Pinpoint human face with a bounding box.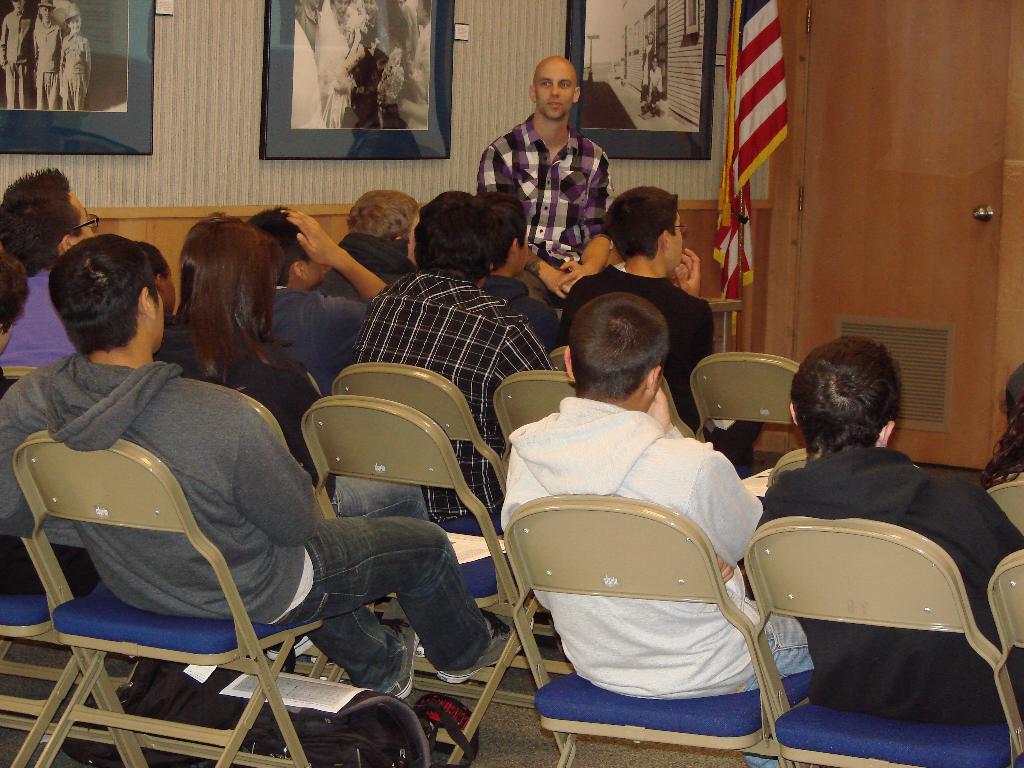
<region>529, 64, 575, 122</region>.
